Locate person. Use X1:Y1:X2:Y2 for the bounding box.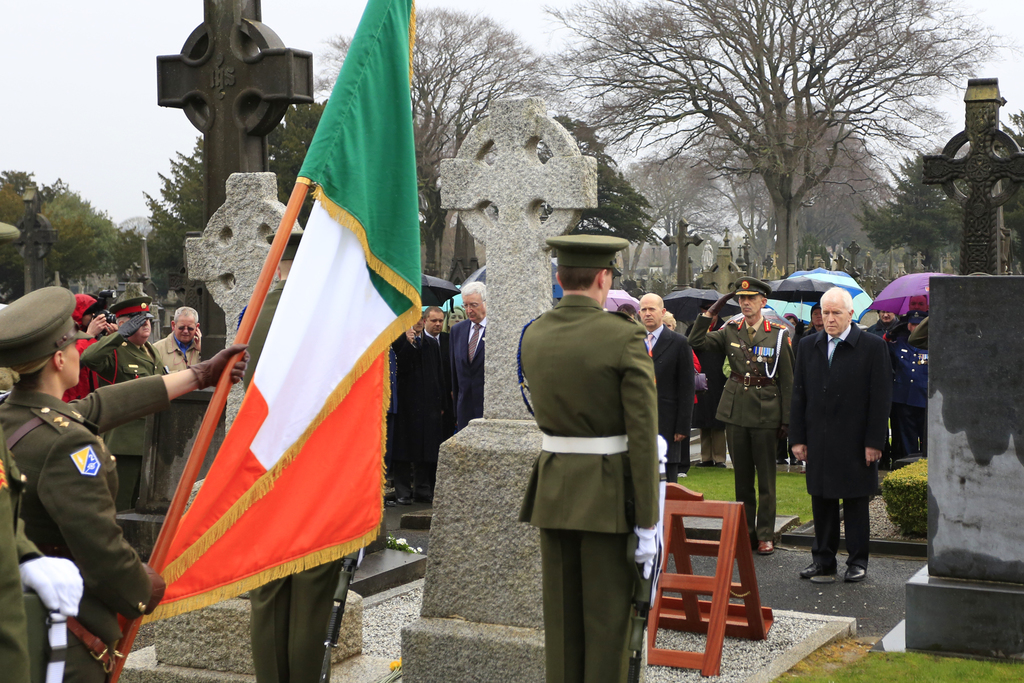
395:306:455:493.
